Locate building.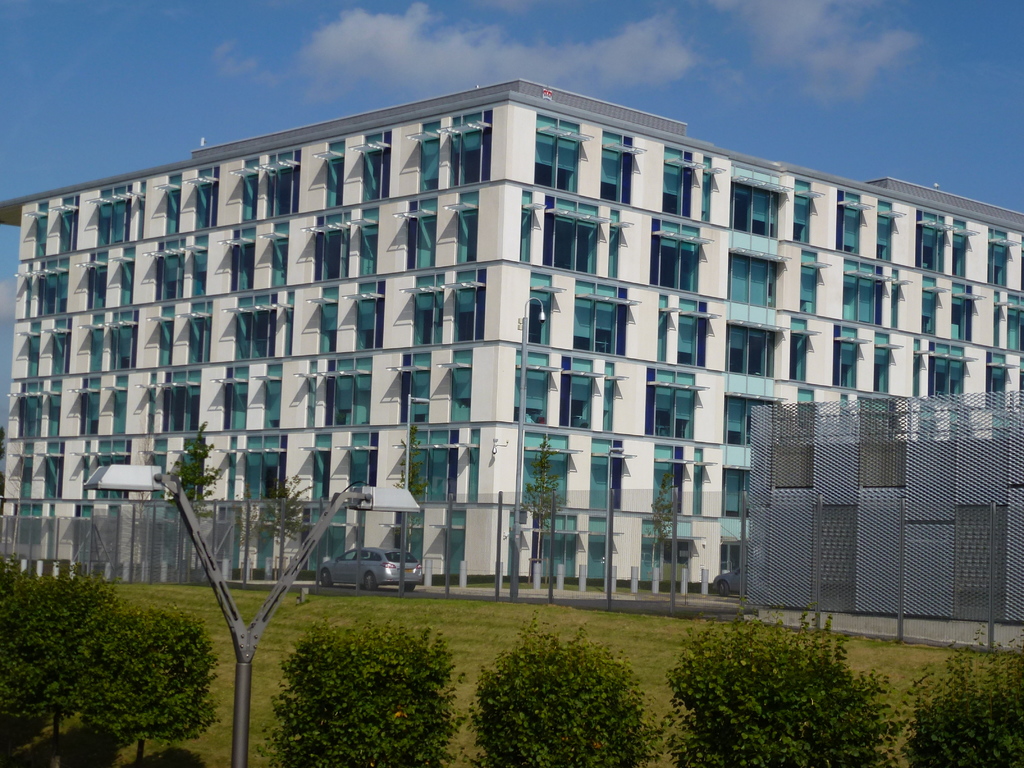
Bounding box: [left=1, top=77, right=1023, bottom=586].
